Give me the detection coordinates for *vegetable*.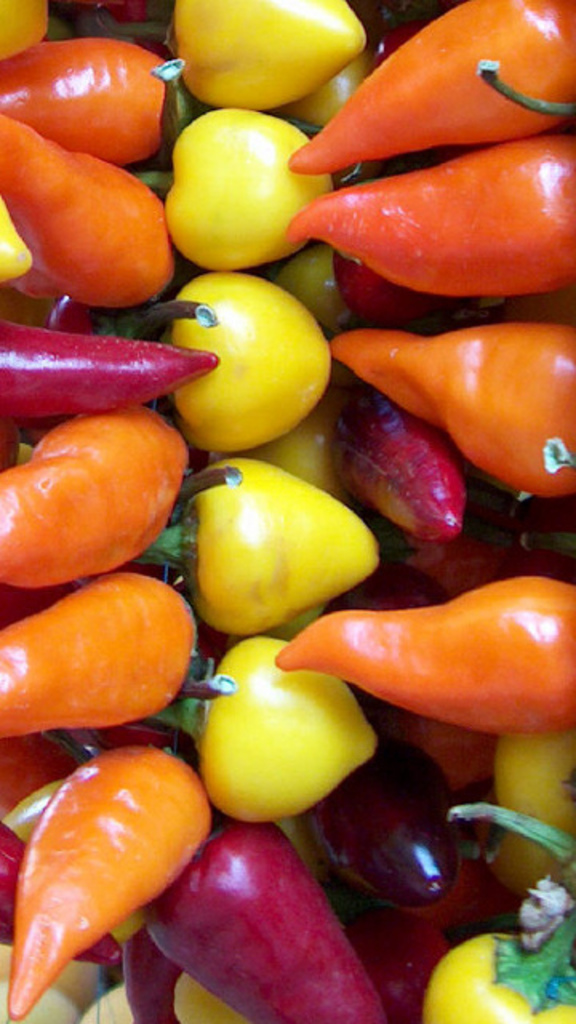
select_region(8, 744, 221, 1022).
